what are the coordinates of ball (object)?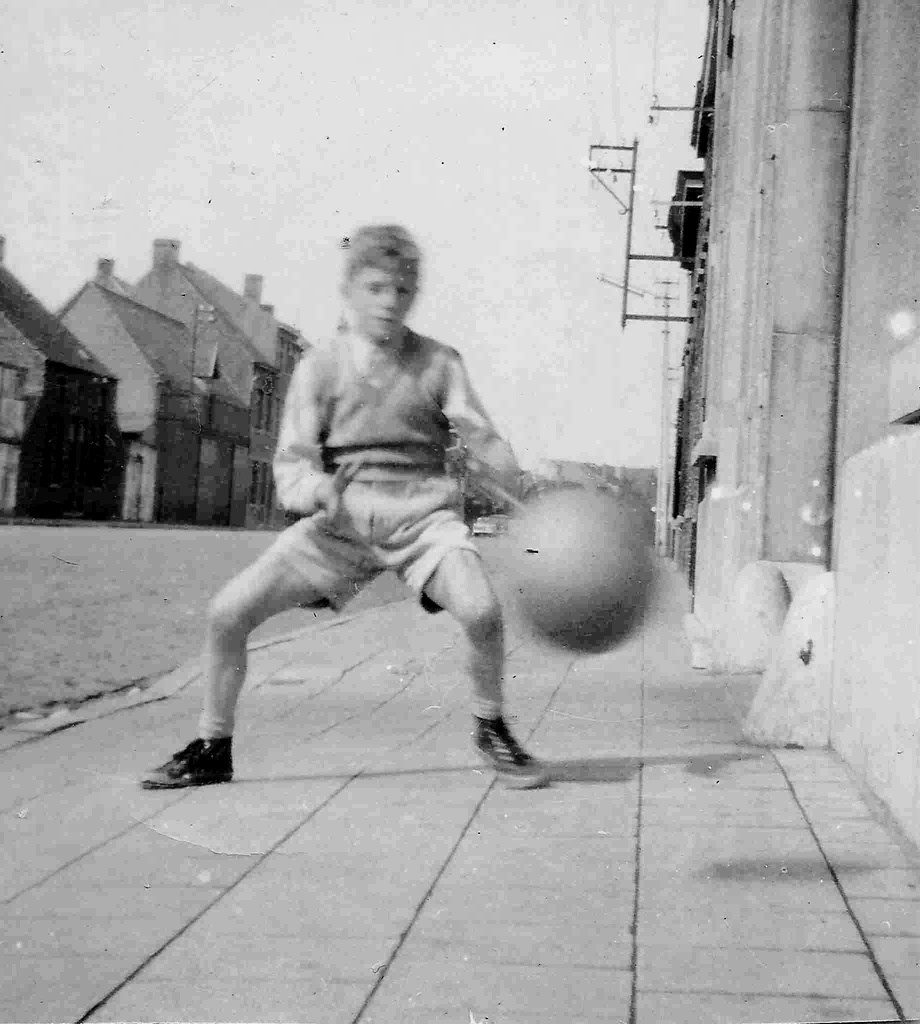
514,489,656,660.
